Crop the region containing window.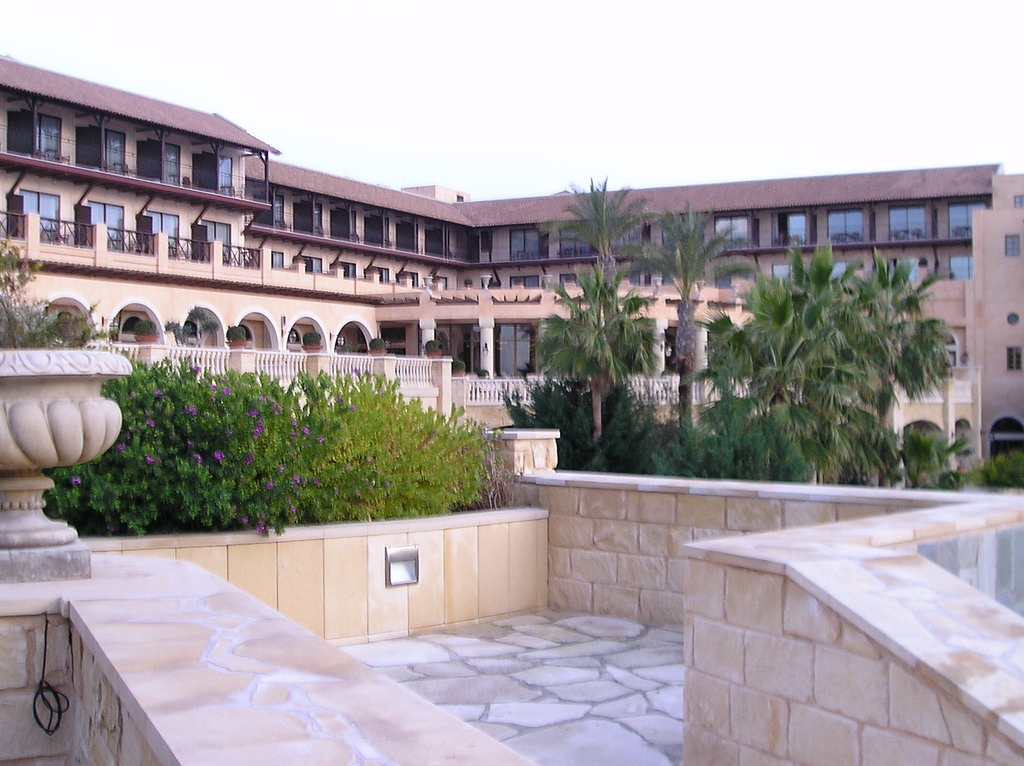
Crop region: {"left": 434, "top": 273, "right": 447, "bottom": 293}.
